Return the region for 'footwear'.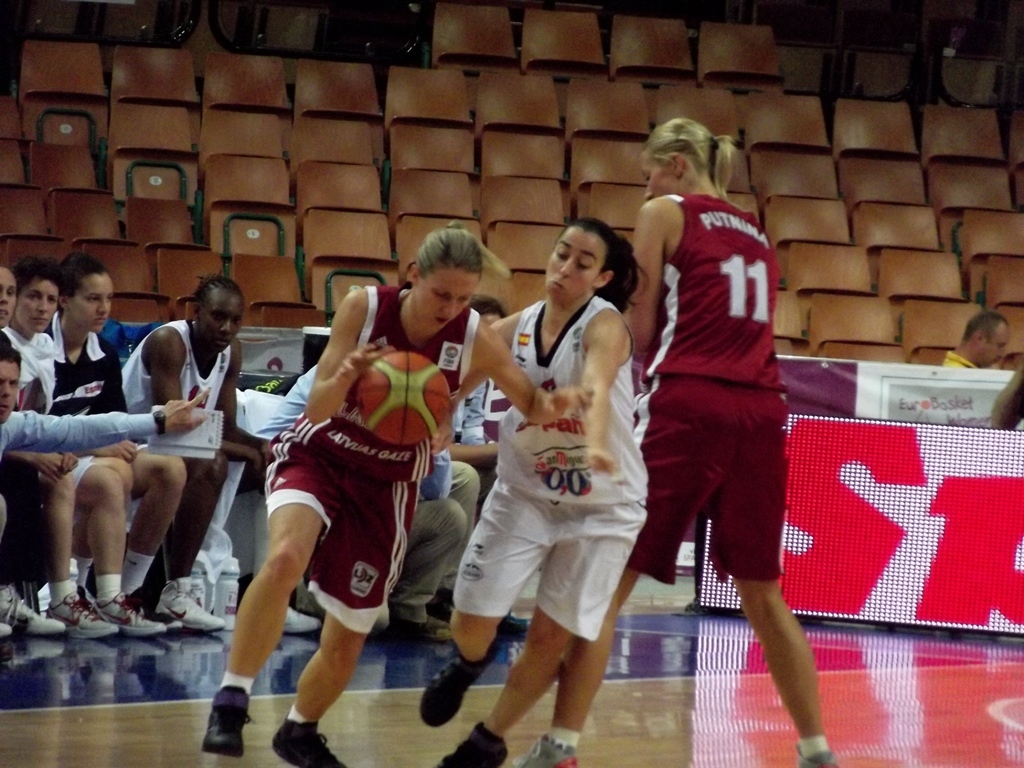
{"left": 282, "top": 608, "right": 322, "bottom": 636}.
